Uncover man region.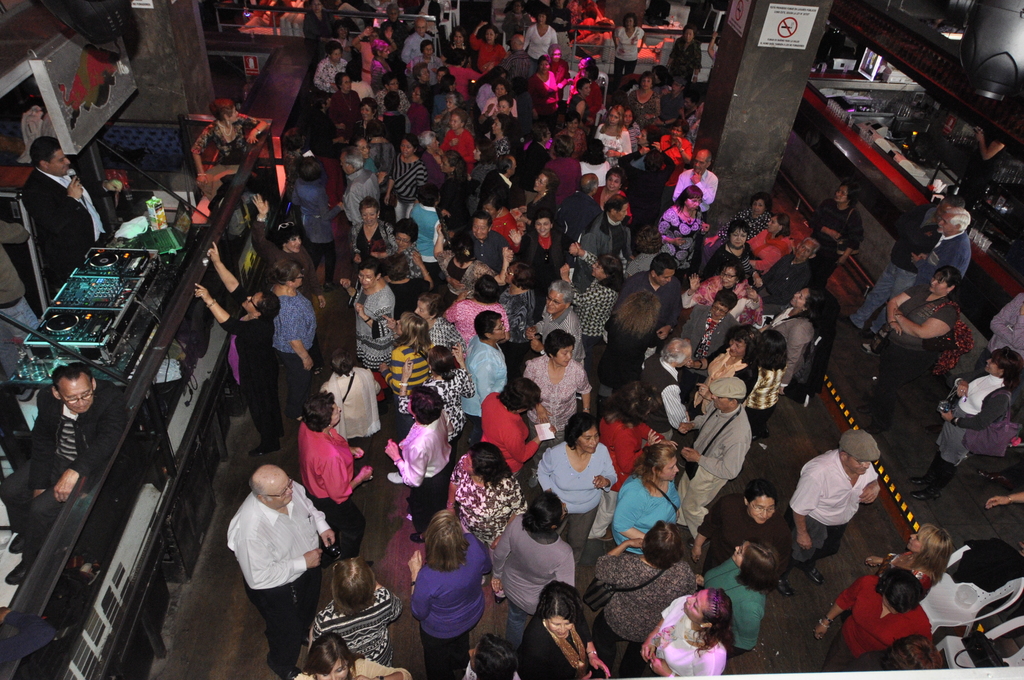
Uncovered: [x1=675, y1=376, x2=751, y2=553].
